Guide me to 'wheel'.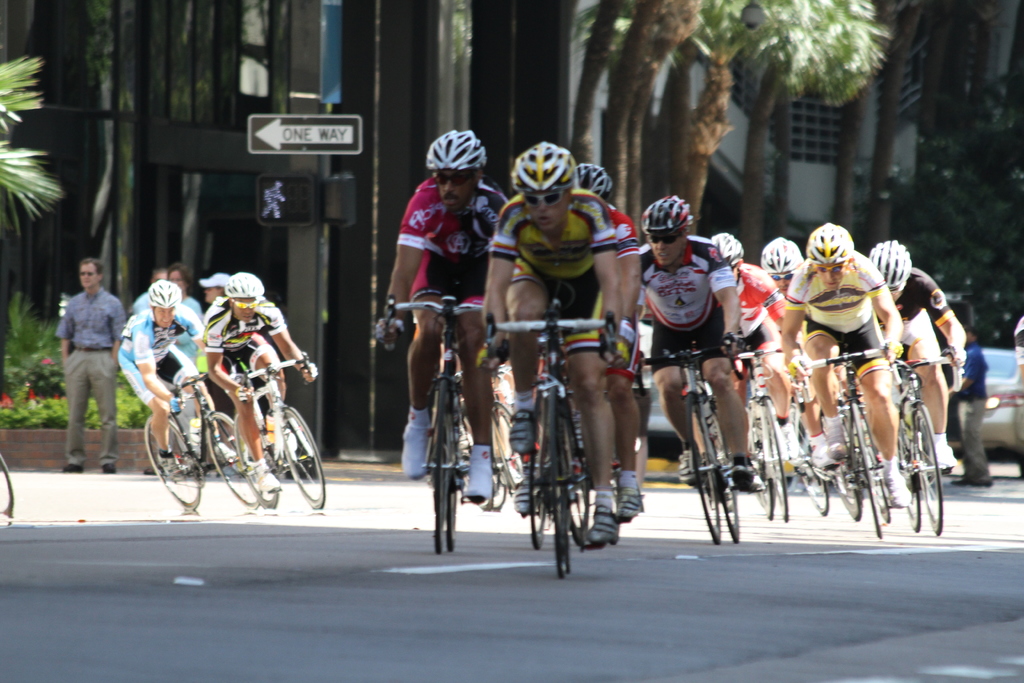
Guidance: {"x1": 899, "y1": 423, "x2": 923, "y2": 532}.
